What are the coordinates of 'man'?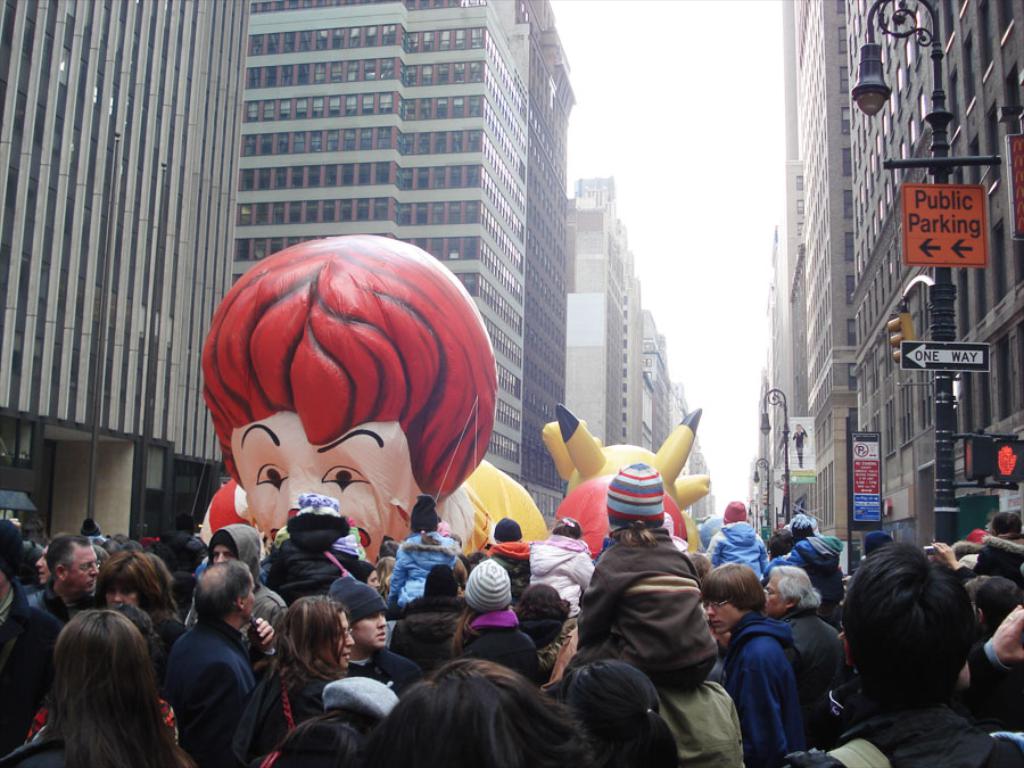
[692,558,791,767].
